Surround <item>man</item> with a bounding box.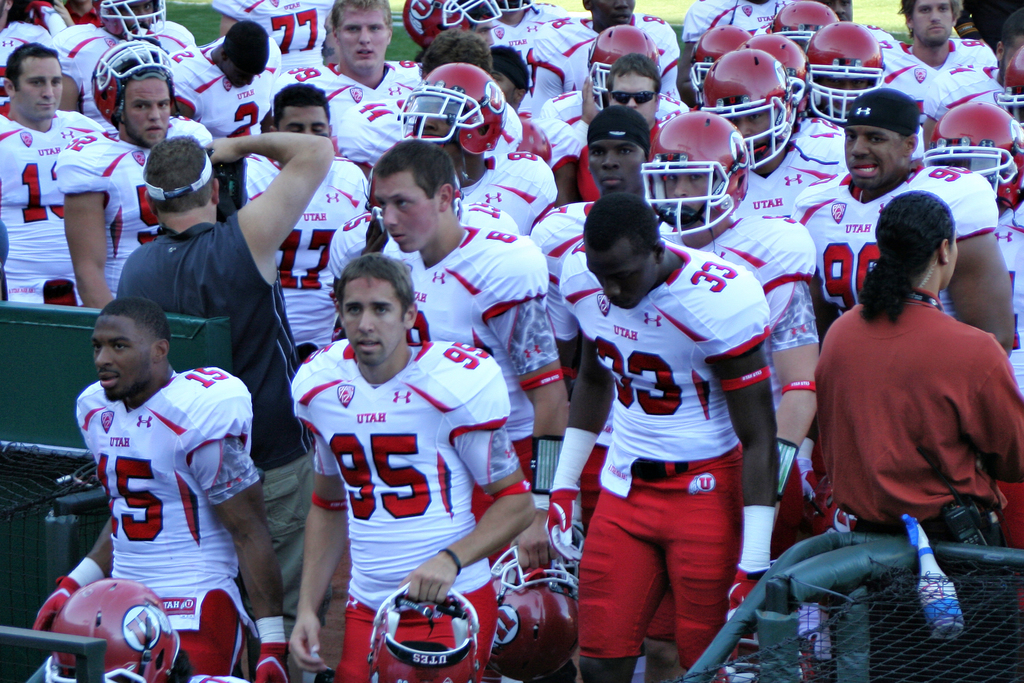
[889, 0, 998, 80].
